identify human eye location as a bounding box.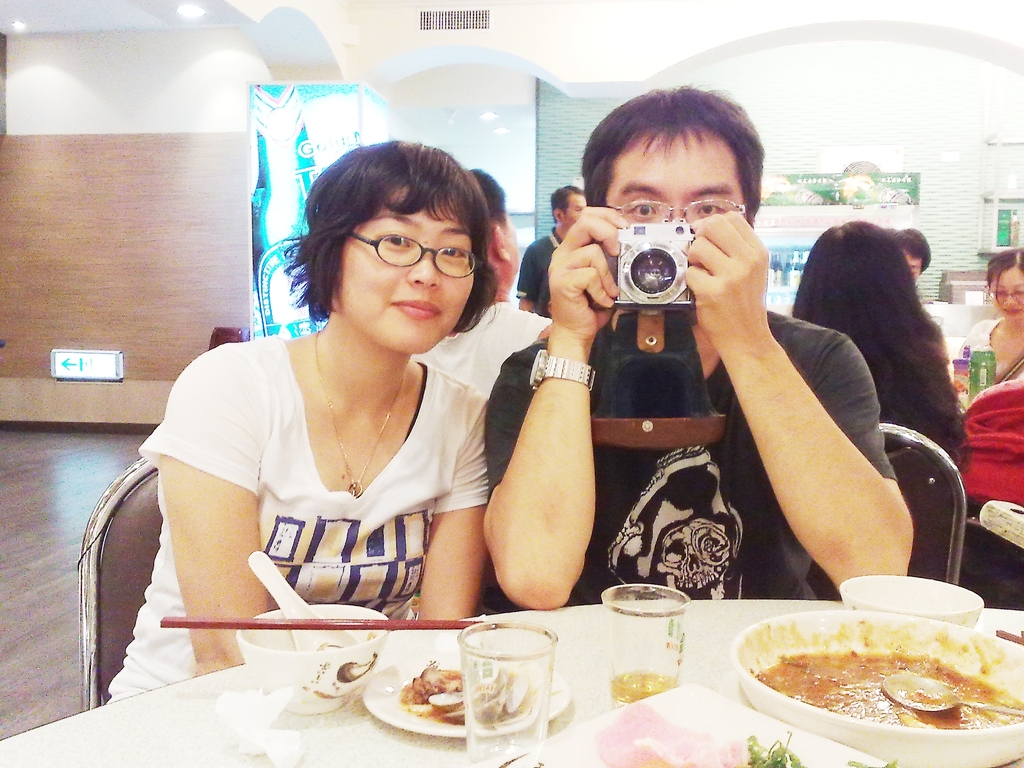
BBox(694, 198, 726, 220).
